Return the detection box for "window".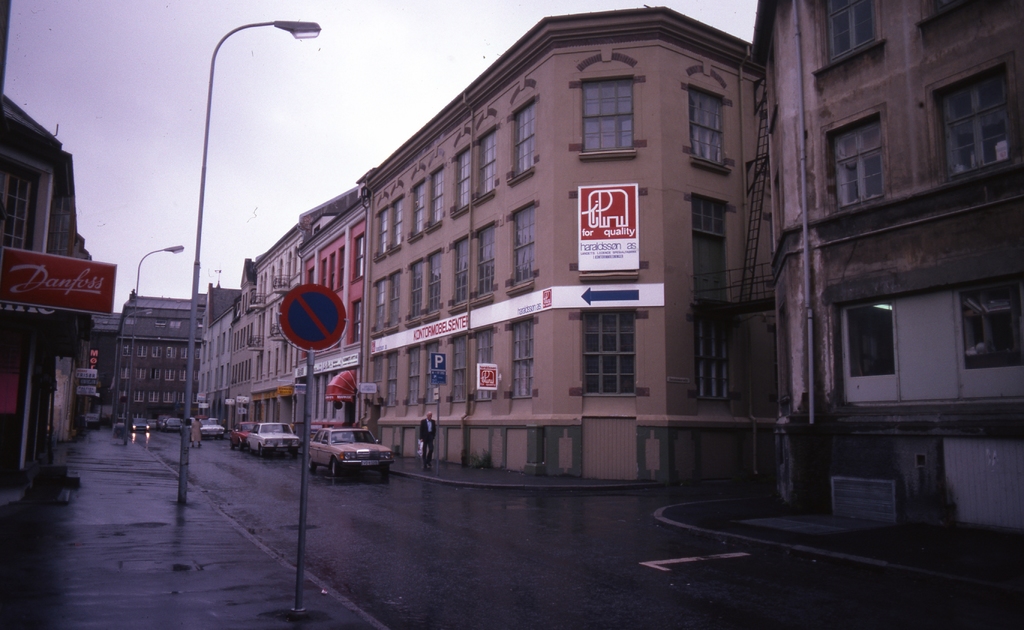
bbox=[168, 345, 177, 361].
